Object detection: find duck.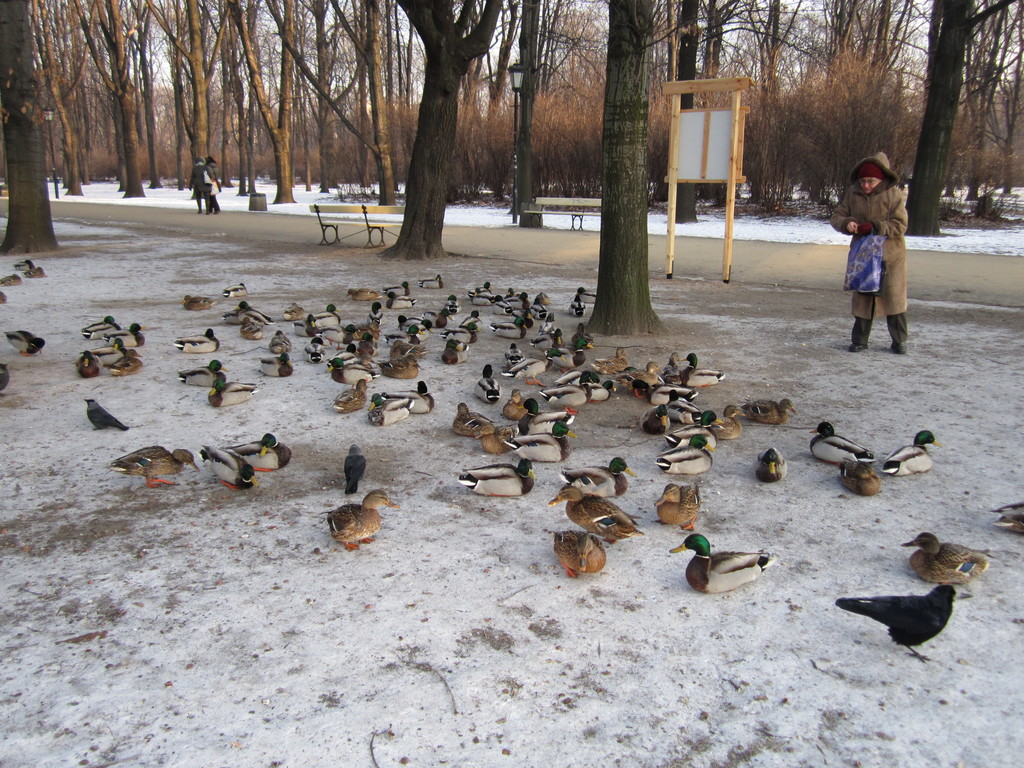
box(230, 431, 294, 472).
